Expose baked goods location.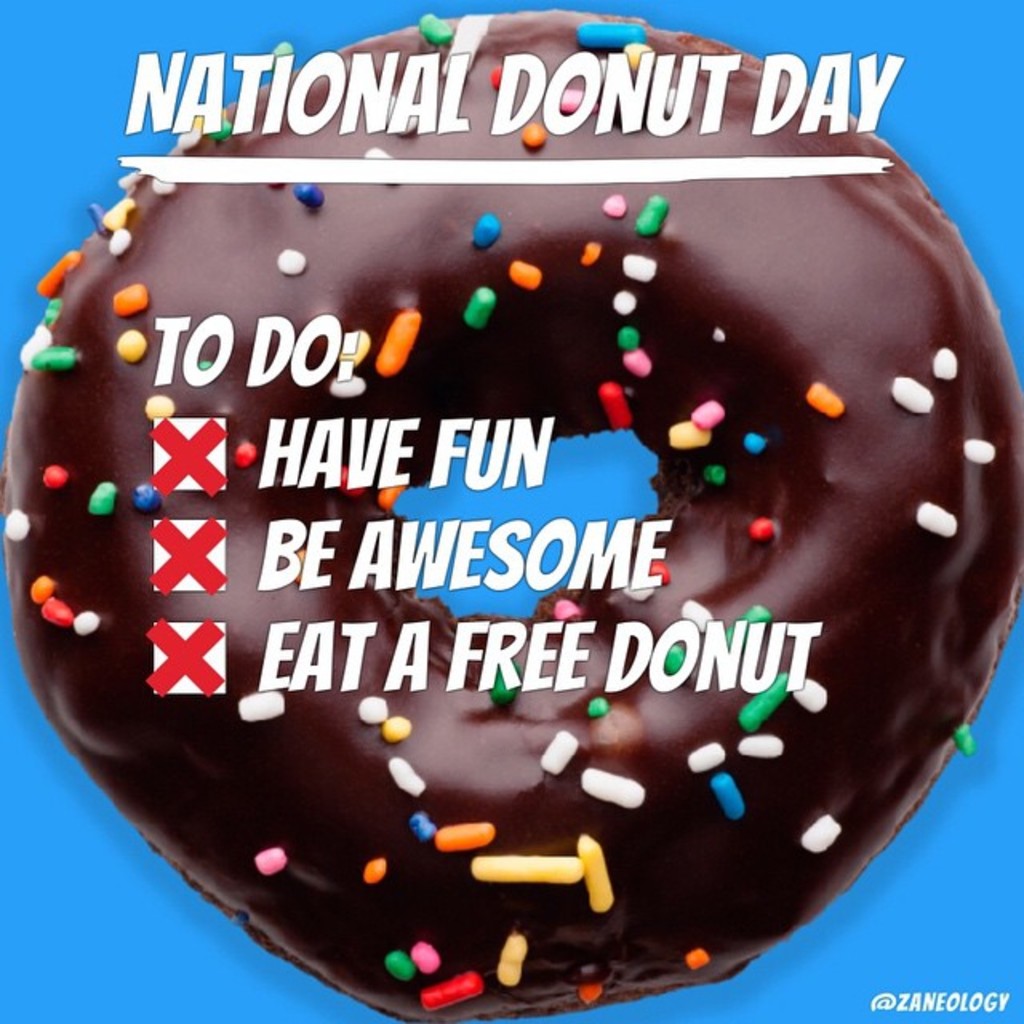
Exposed at 0/0/1022/1022.
